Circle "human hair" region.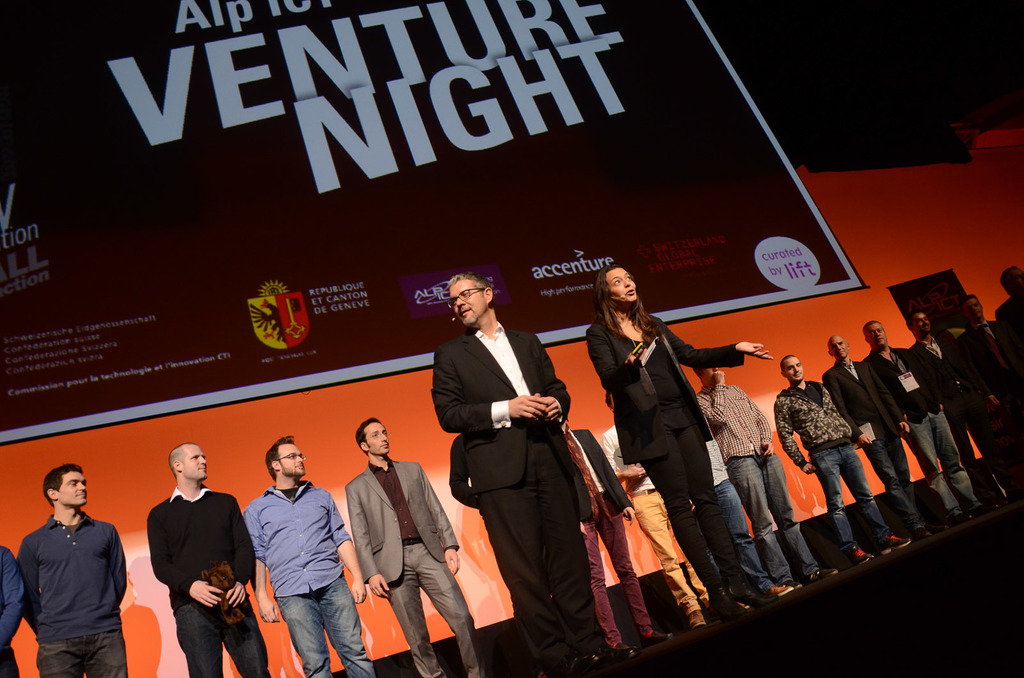
Region: left=960, top=290, right=979, bottom=307.
